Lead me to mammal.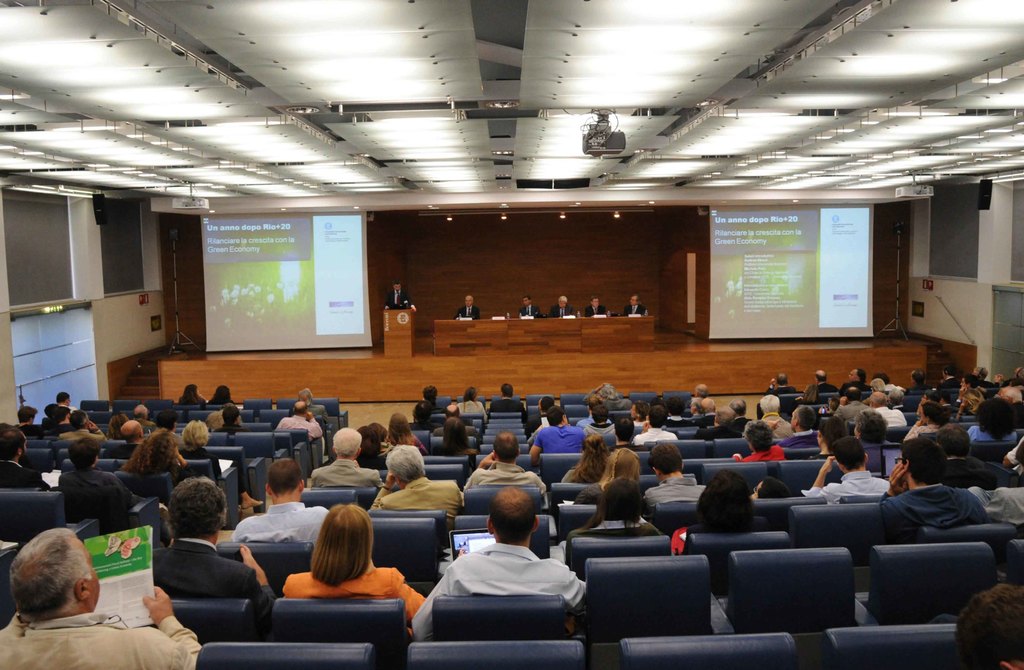
Lead to bbox(890, 383, 905, 414).
